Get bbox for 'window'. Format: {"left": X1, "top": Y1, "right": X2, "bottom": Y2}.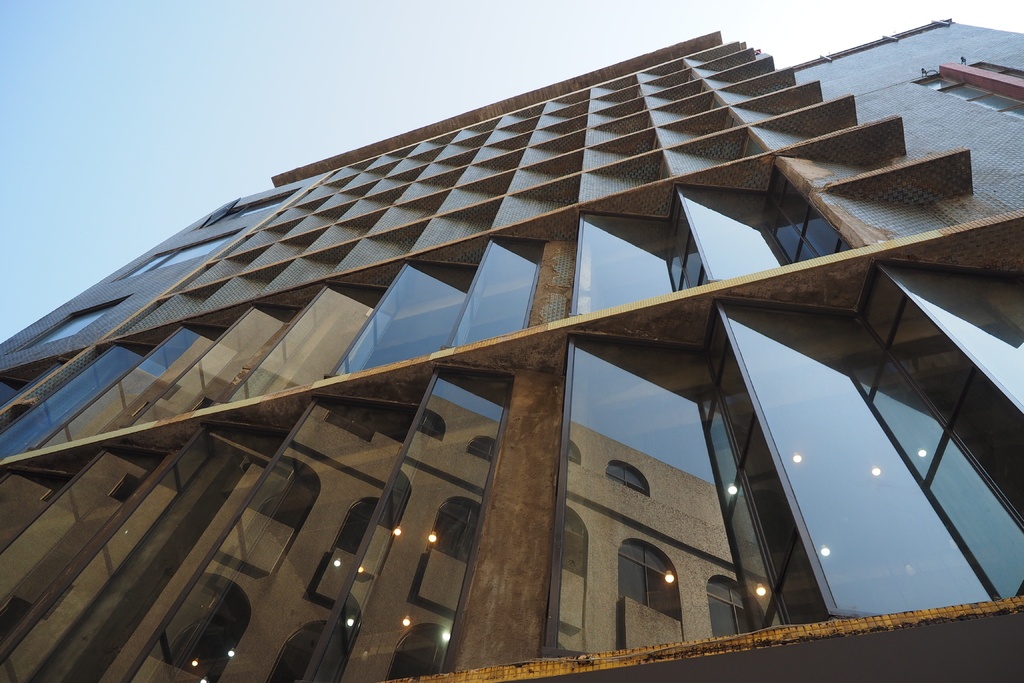
{"left": 728, "top": 245, "right": 977, "bottom": 614}.
